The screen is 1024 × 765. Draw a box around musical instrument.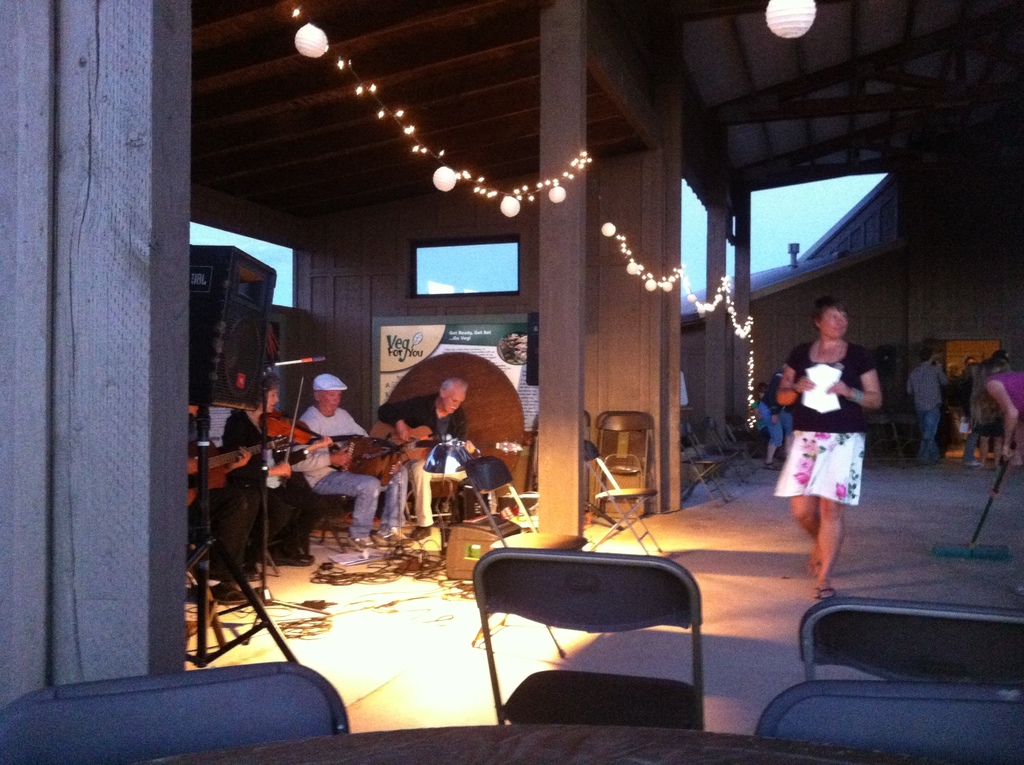
184,430,296,519.
